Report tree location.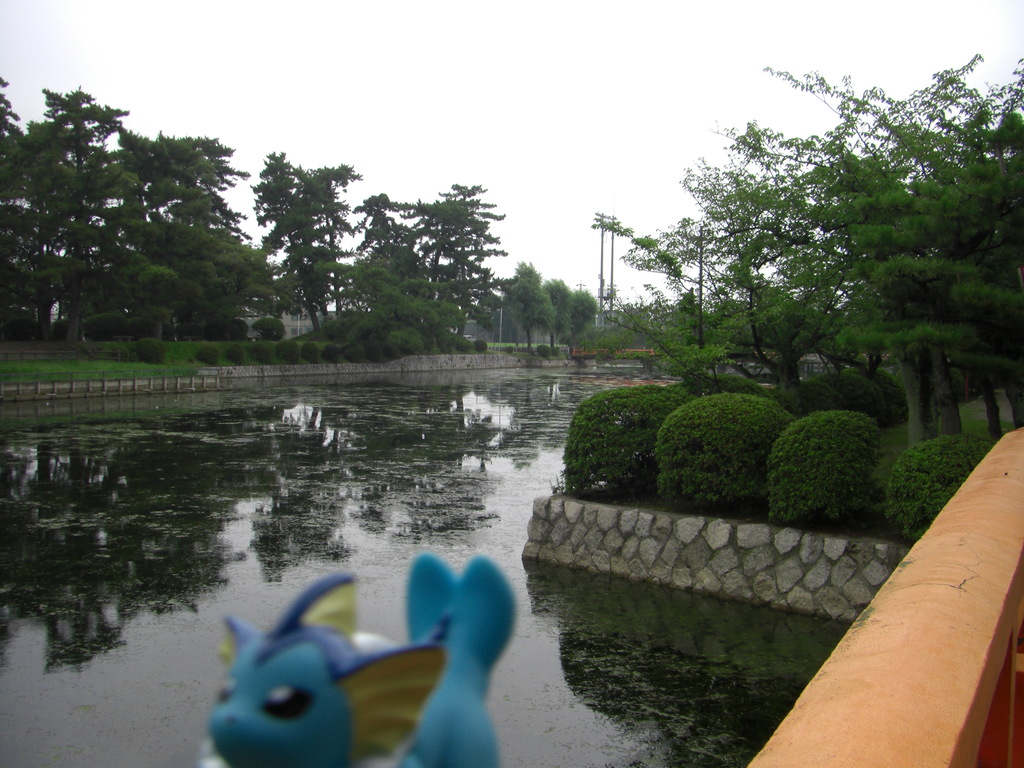
Report: select_region(570, 285, 596, 347).
